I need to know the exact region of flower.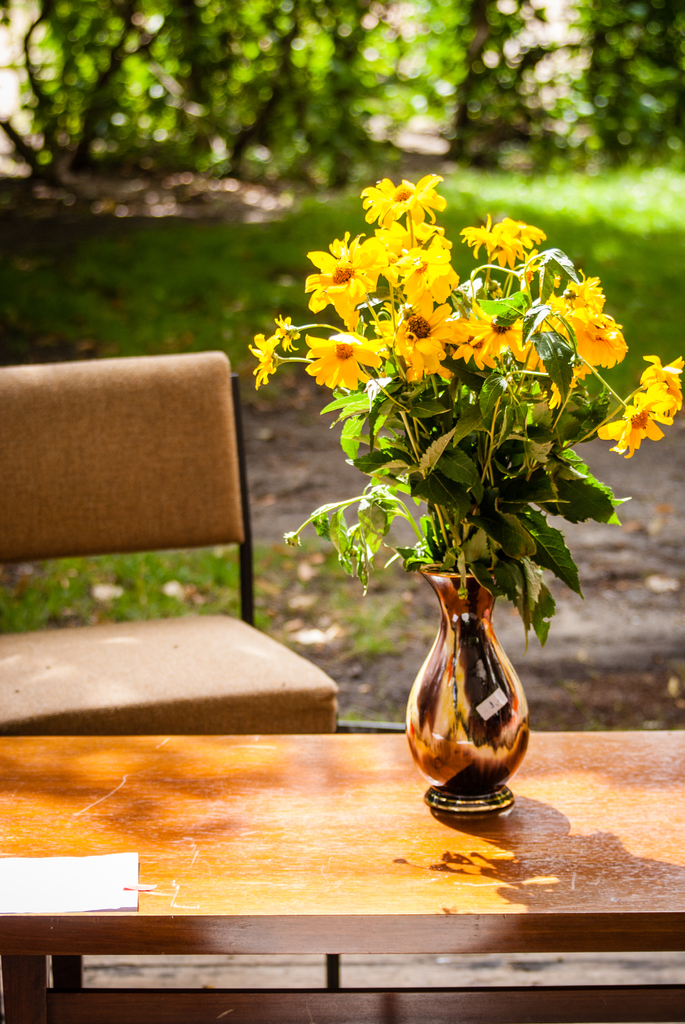
Region: bbox=(635, 380, 677, 419).
